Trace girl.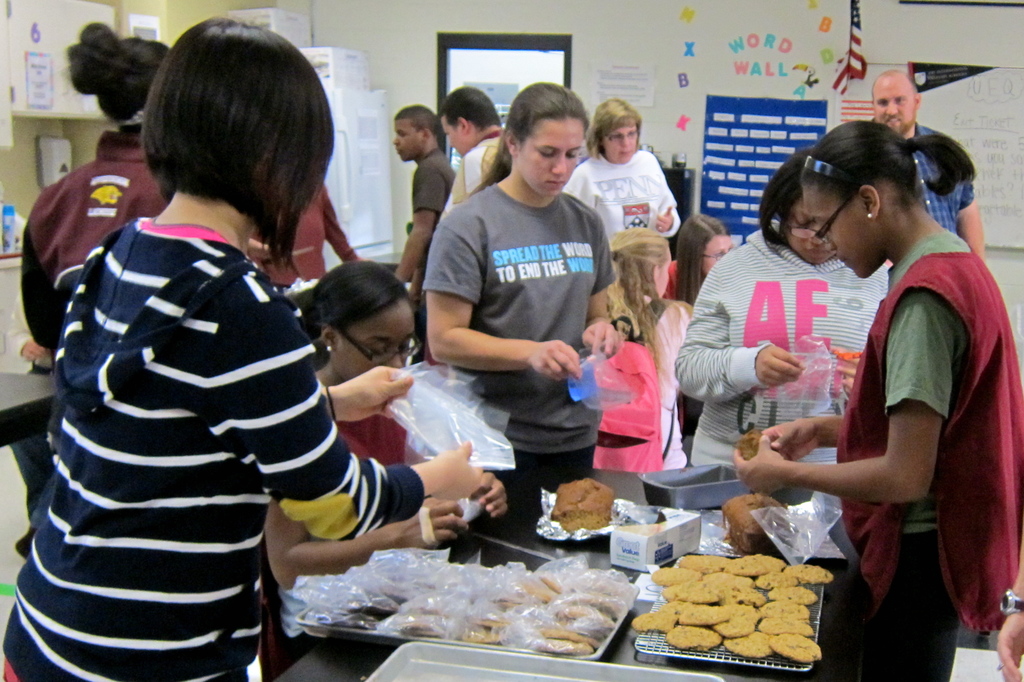
Traced to BBox(732, 120, 1023, 681).
